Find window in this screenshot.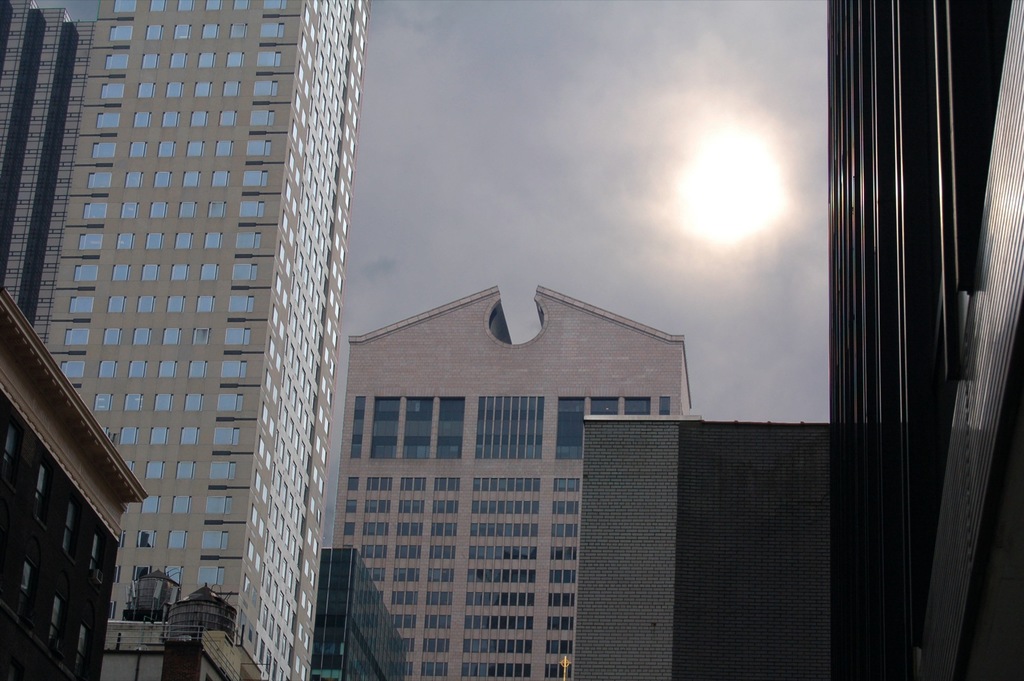
The bounding box for window is locate(100, 53, 129, 68).
